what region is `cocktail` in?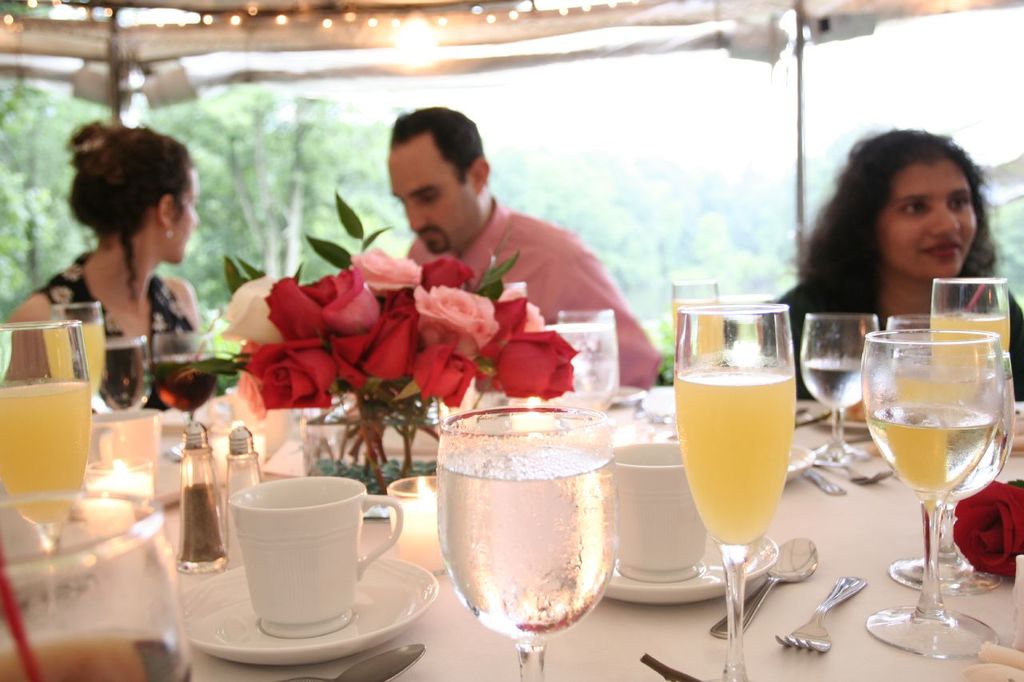
l=671, t=279, r=718, b=379.
